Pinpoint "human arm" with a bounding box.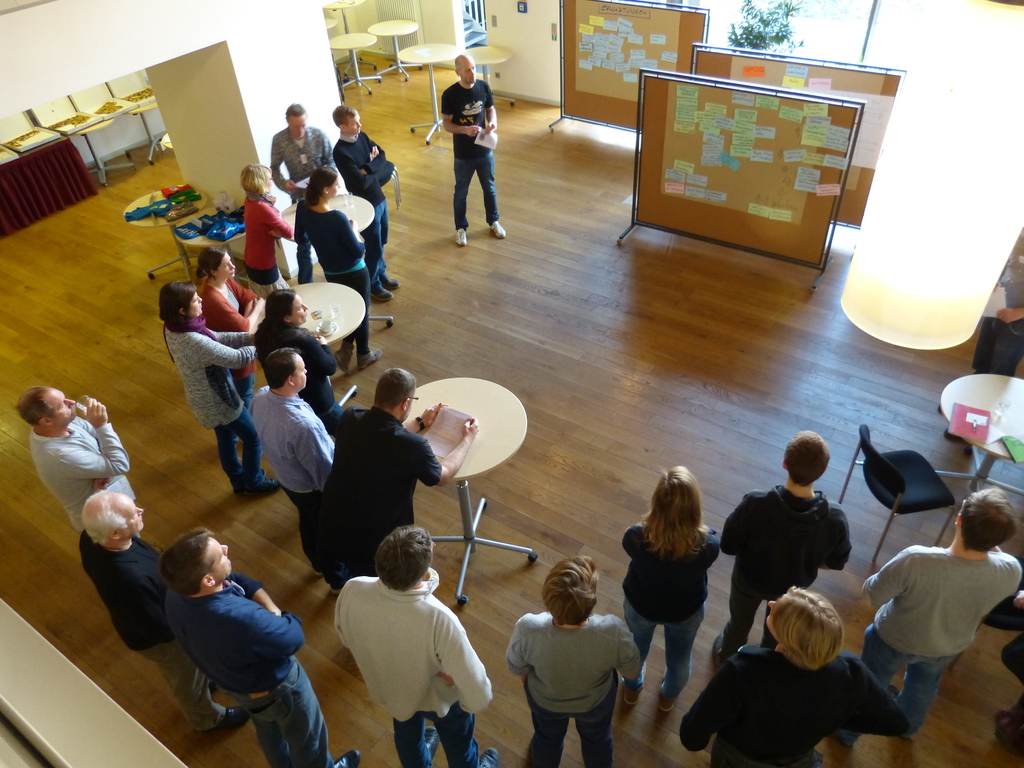
[x1=252, y1=609, x2=307, y2=660].
